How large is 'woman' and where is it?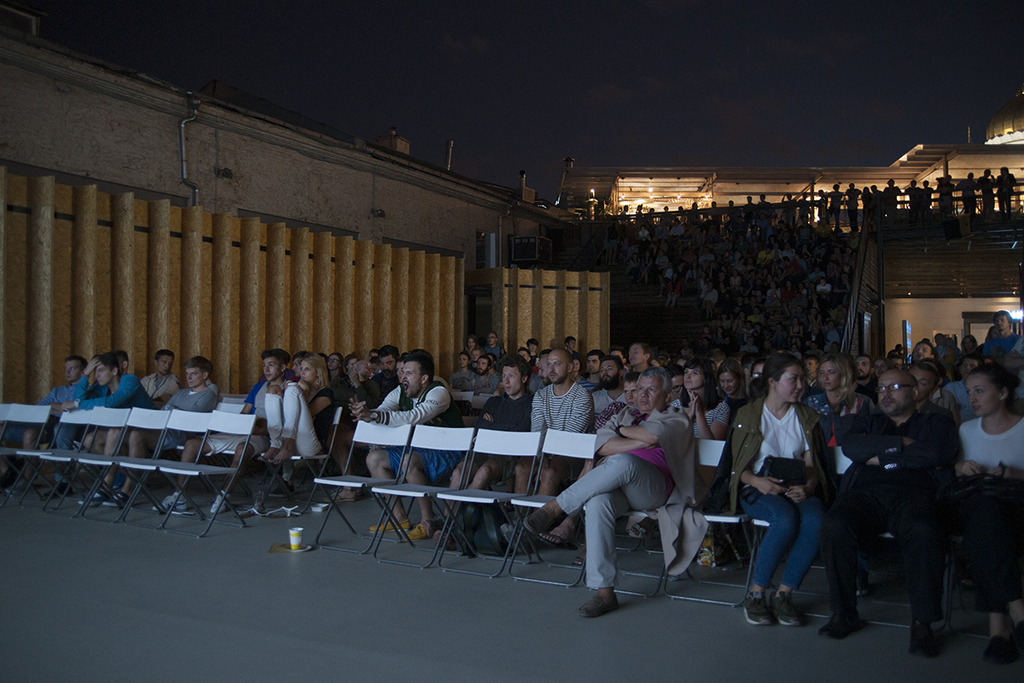
Bounding box: 608:219:618:265.
